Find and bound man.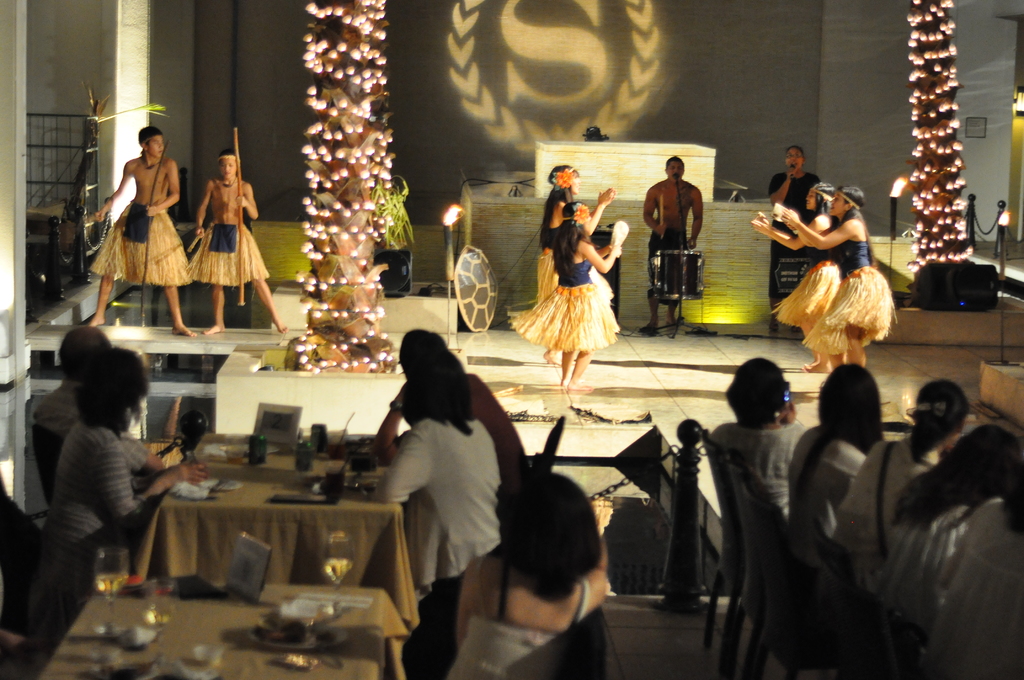
Bound: 771/145/824/328.
